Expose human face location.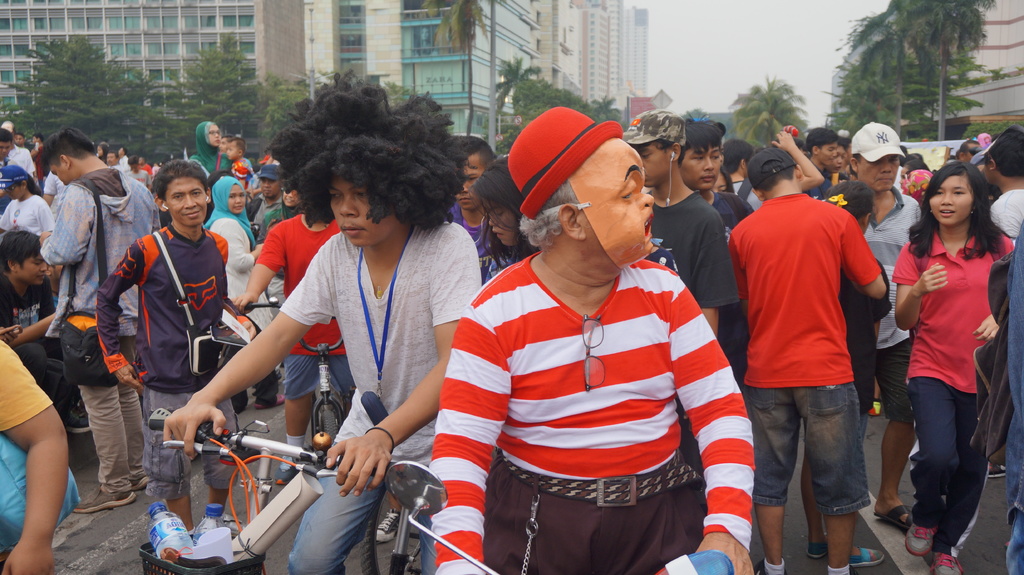
Exposed at 160:169:206:228.
